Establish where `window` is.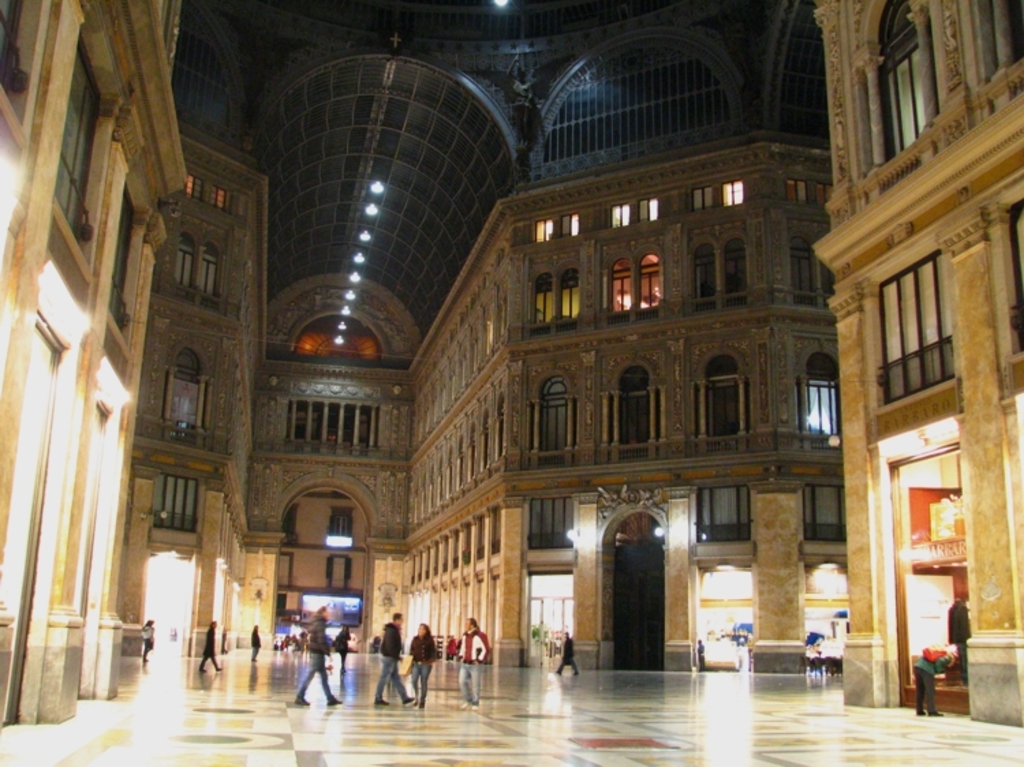
Established at {"left": 0, "top": 0, "right": 34, "bottom": 91}.
